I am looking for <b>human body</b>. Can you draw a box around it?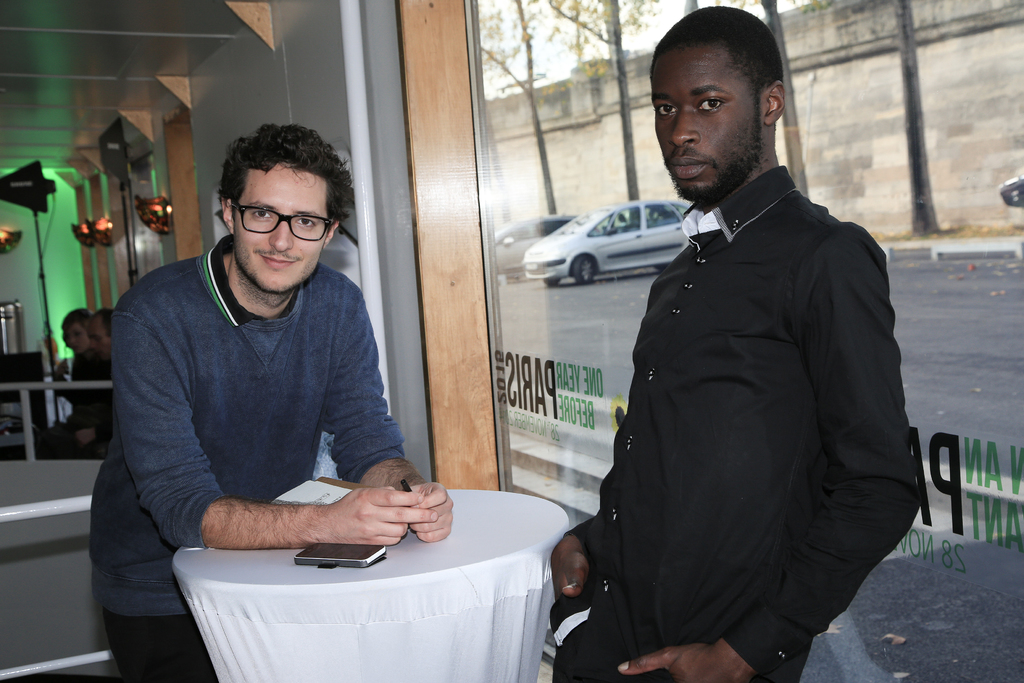
Sure, the bounding box is bbox=[25, 350, 92, 462].
